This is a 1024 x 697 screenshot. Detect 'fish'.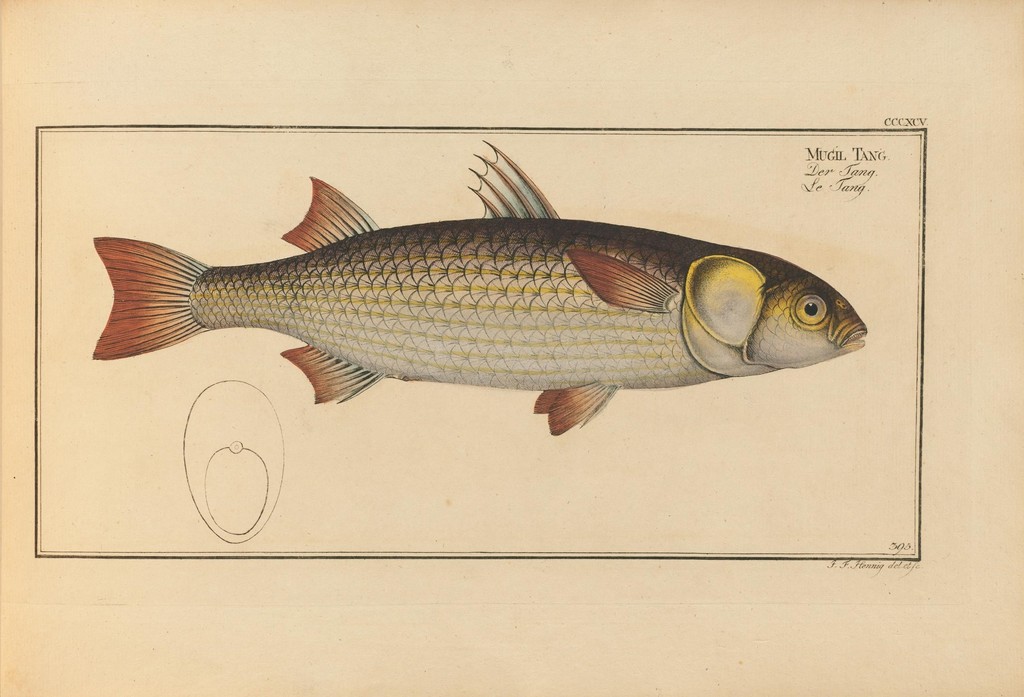
{"x1": 90, "y1": 134, "x2": 868, "y2": 439}.
